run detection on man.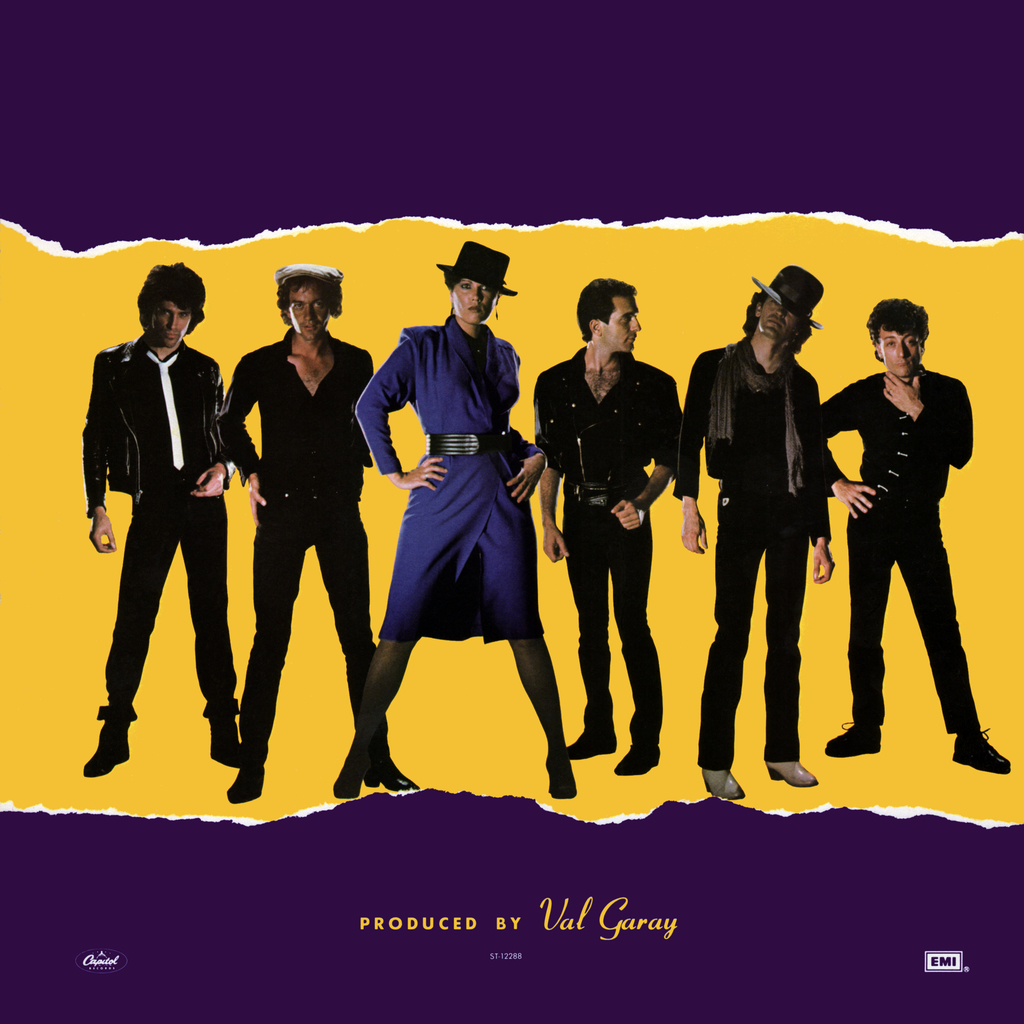
Result: (left=536, top=274, right=685, bottom=776).
